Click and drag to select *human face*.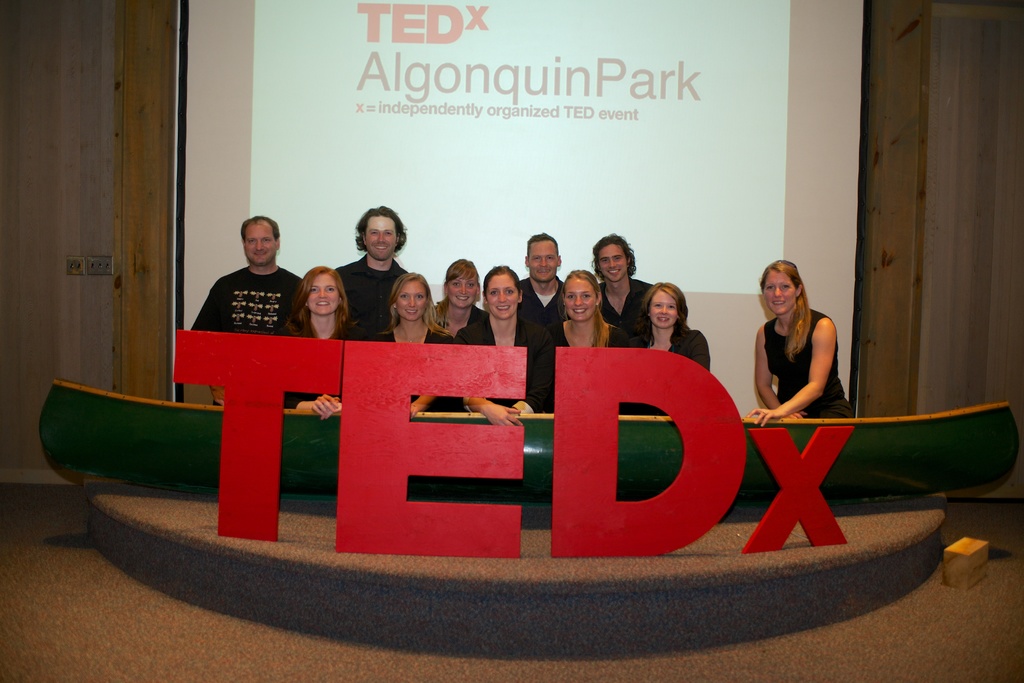
Selection: box=[563, 273, 596, 321].
